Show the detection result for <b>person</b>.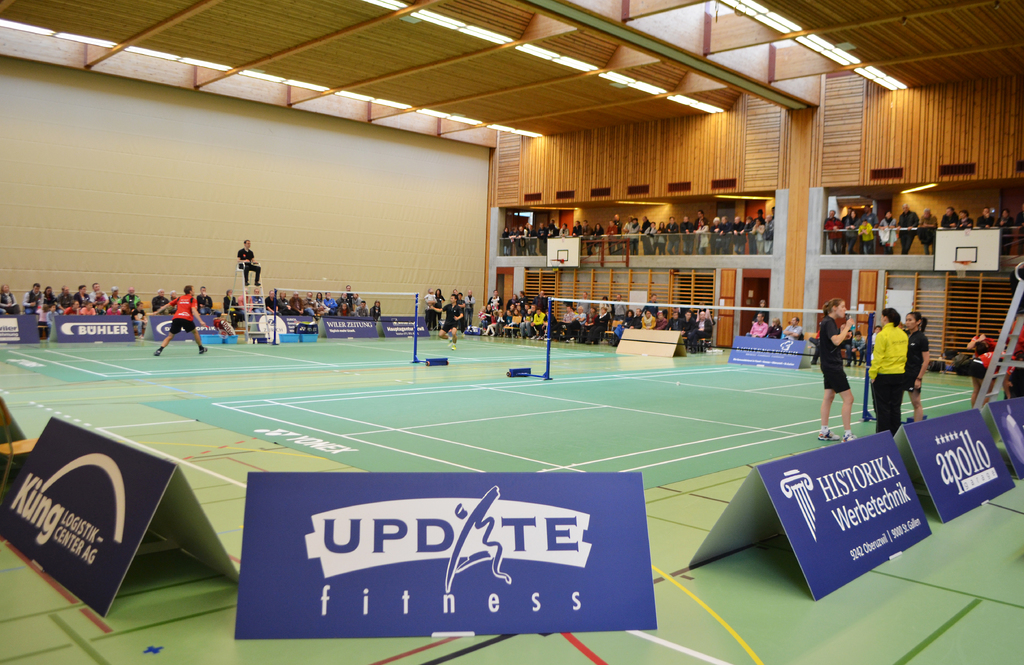
BBox(497, 309, 504, 338).
